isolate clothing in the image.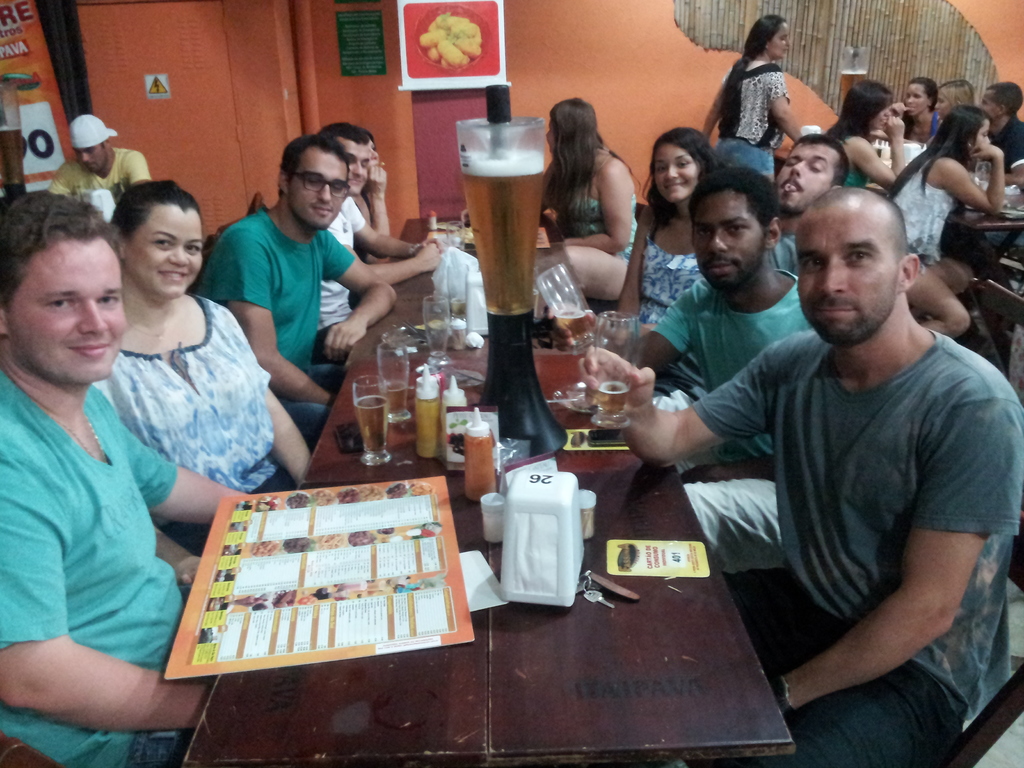
Isolated region: bbox=(534, 186, 643, 302).
